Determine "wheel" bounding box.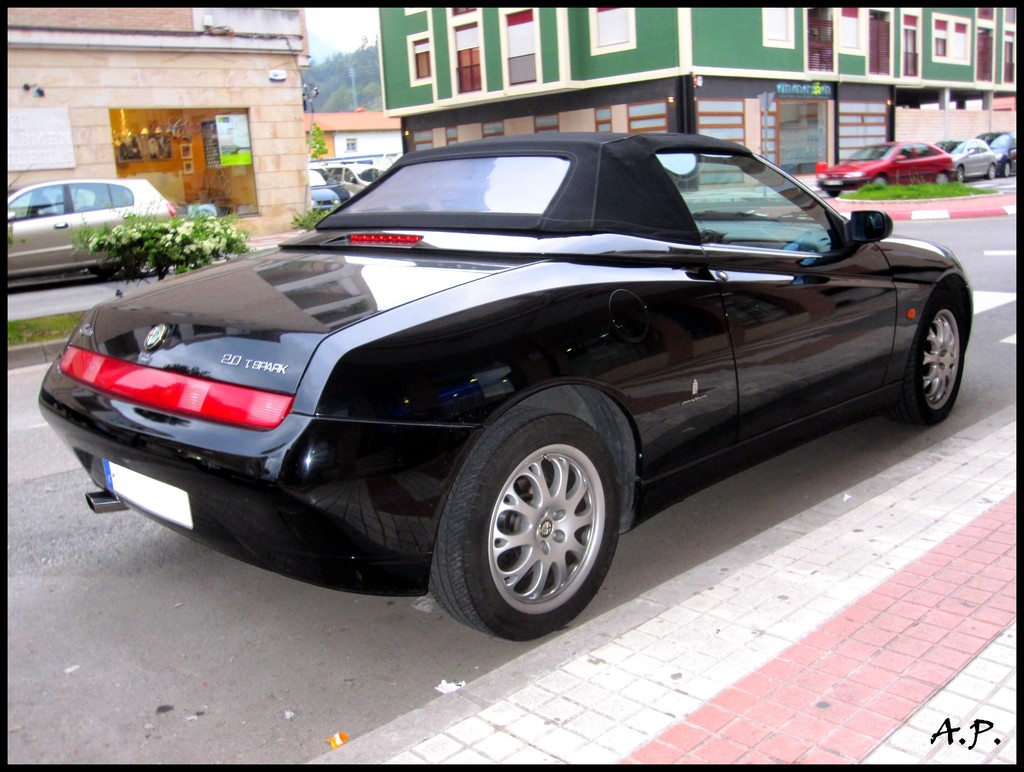
Determined: x1=450, y1=405, x2=616, y2=636.
